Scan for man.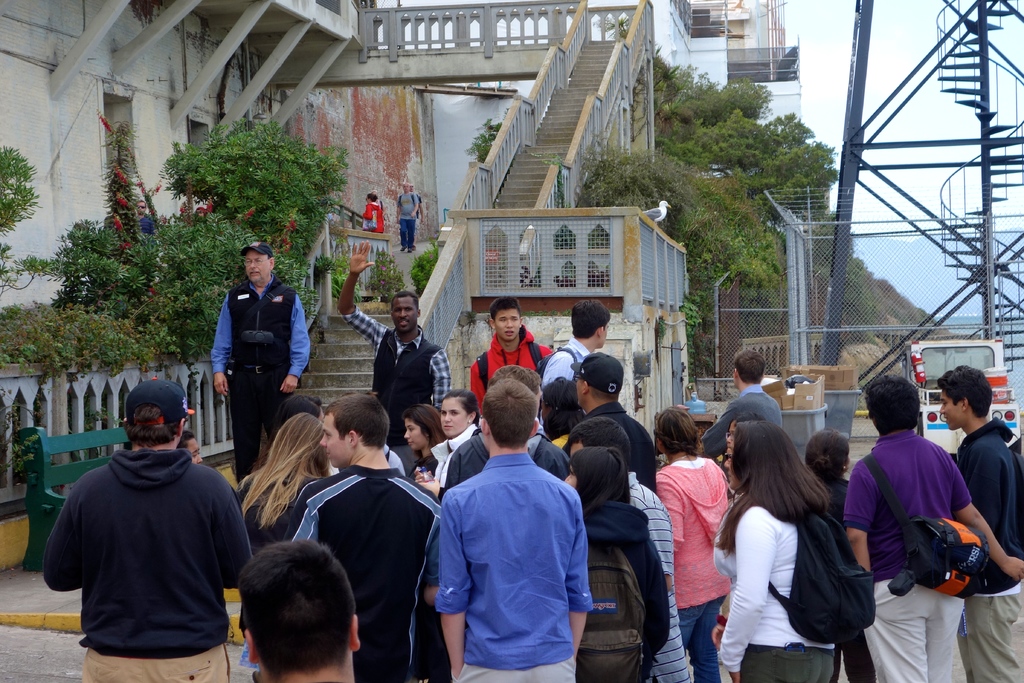
Scan result: rect(445, 365, 572, 486).
